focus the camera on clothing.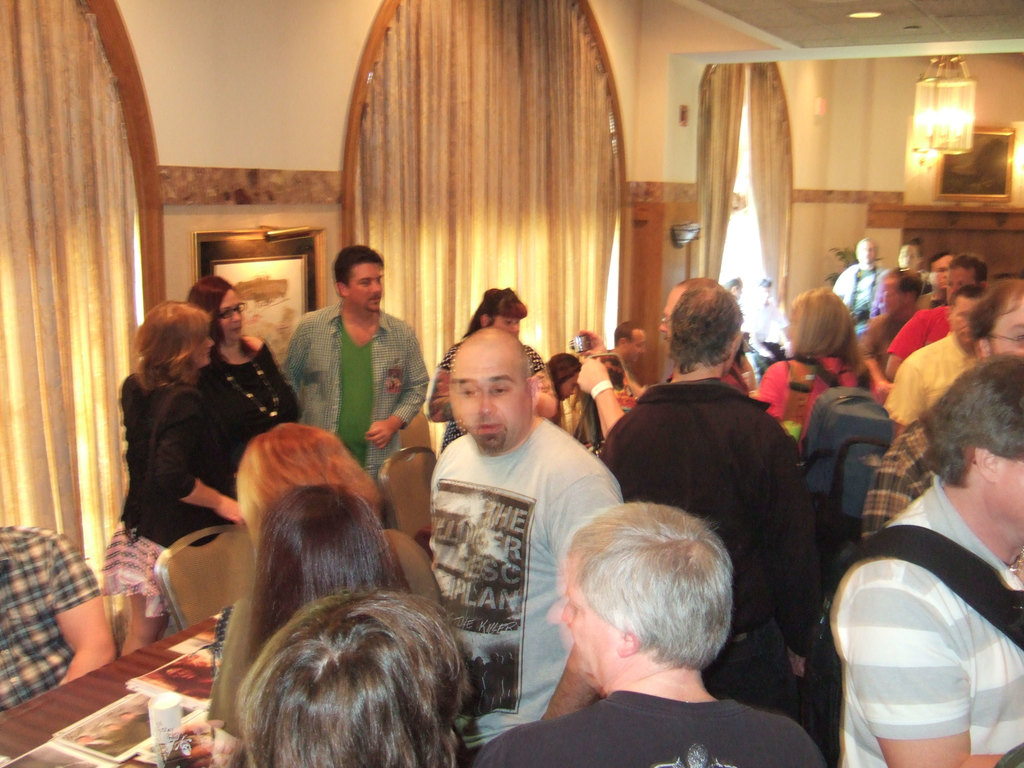
Focus region: locate(0, 521, 99, 713).
